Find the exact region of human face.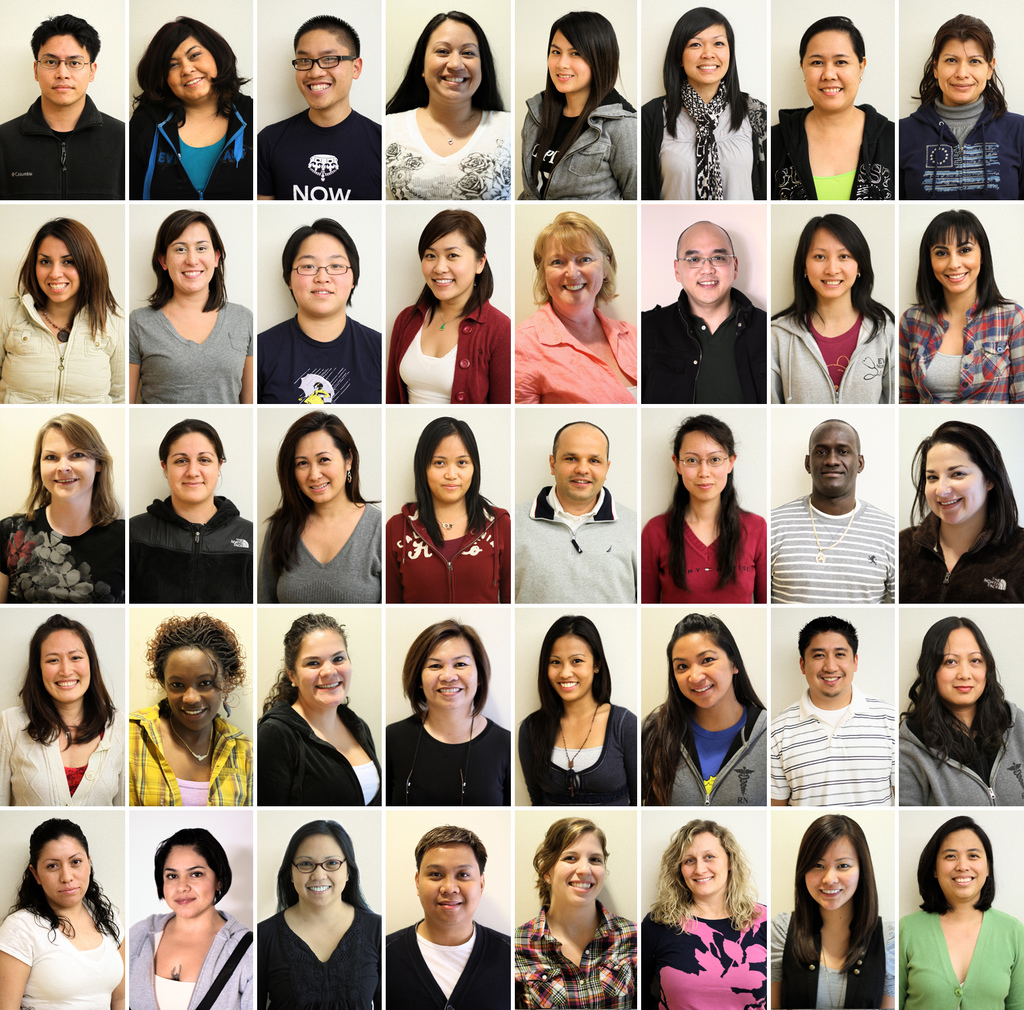
Exact region: [684, 21, 727, 81].
